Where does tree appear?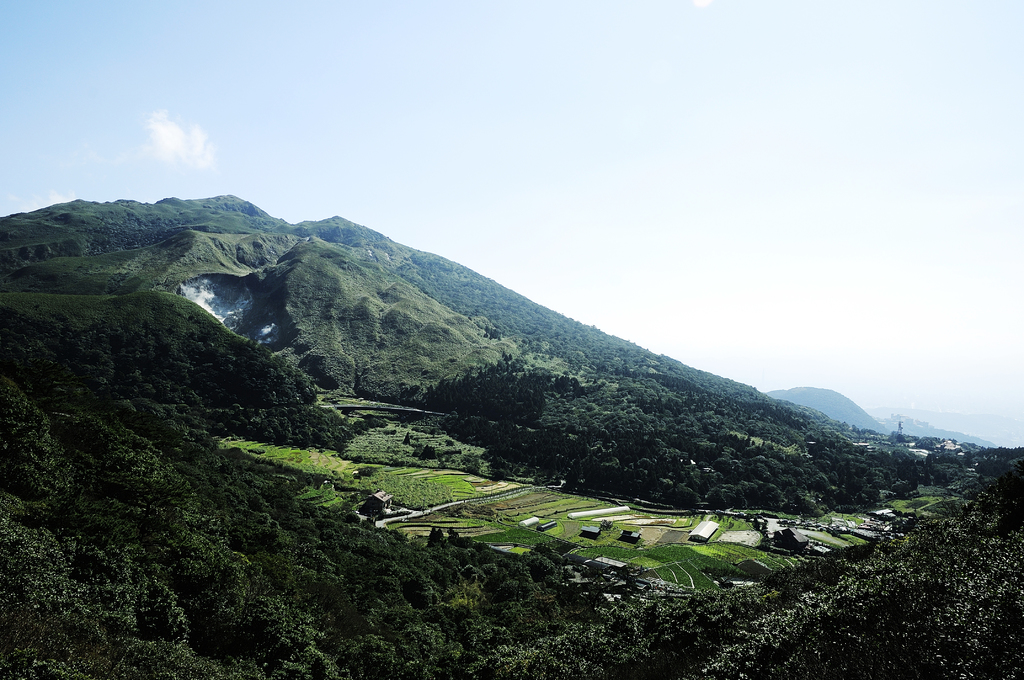
Appears at BBox(260, 408, 291, 444).
